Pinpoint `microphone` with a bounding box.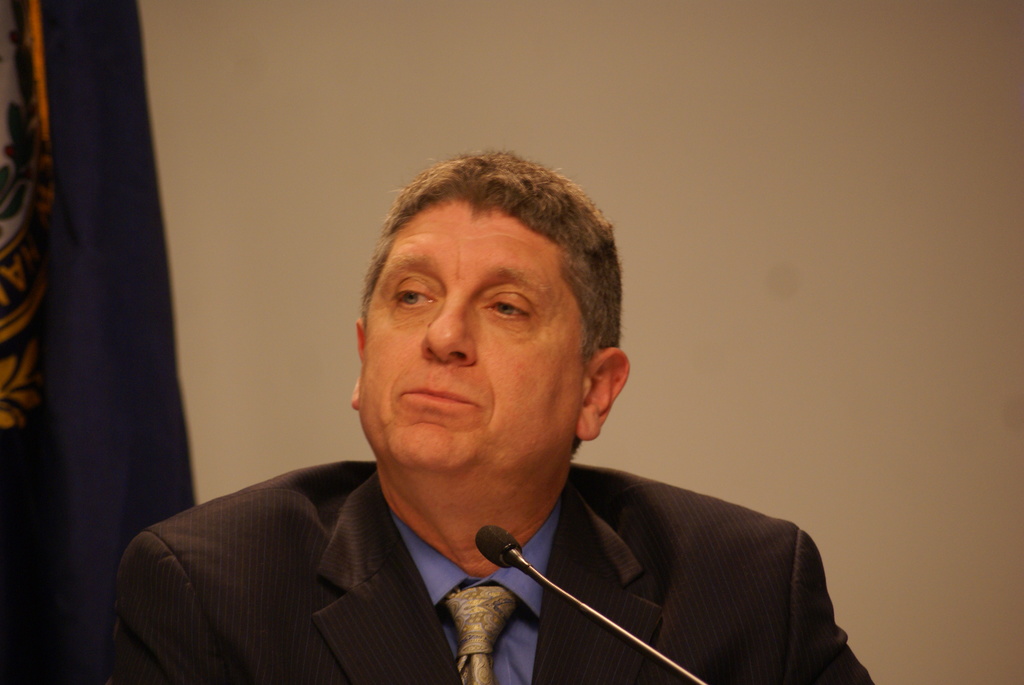
<region>470, 516, 710, 684</region>.
